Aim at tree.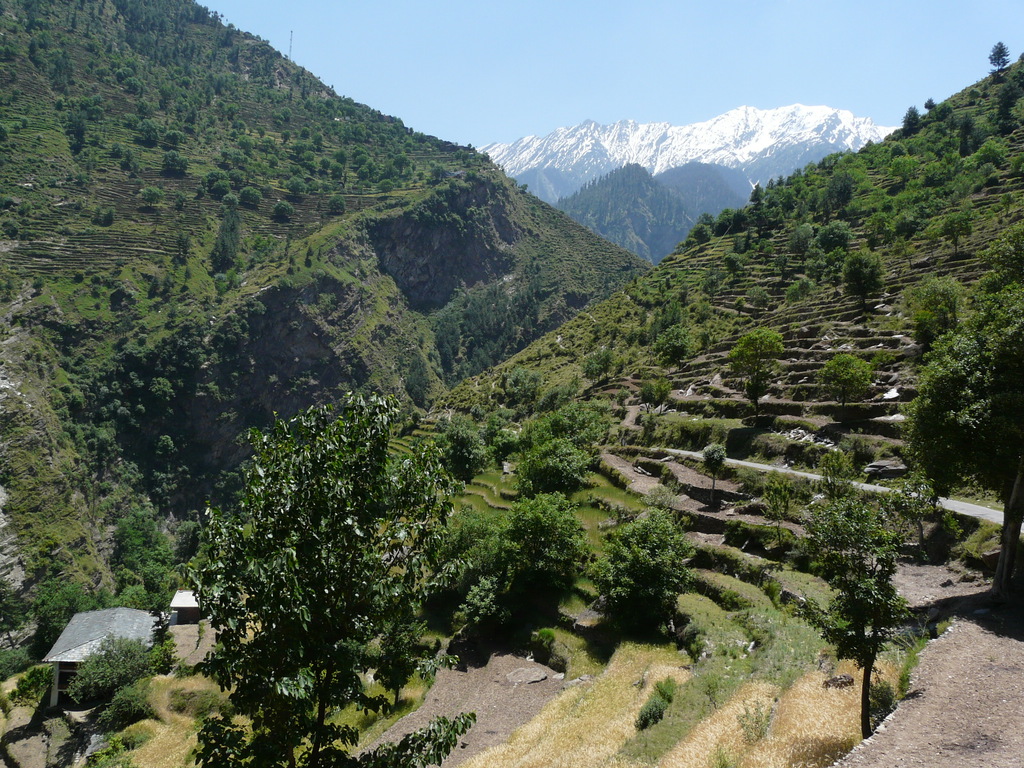
Aimed at select_region(312, 135, 327, 147).
